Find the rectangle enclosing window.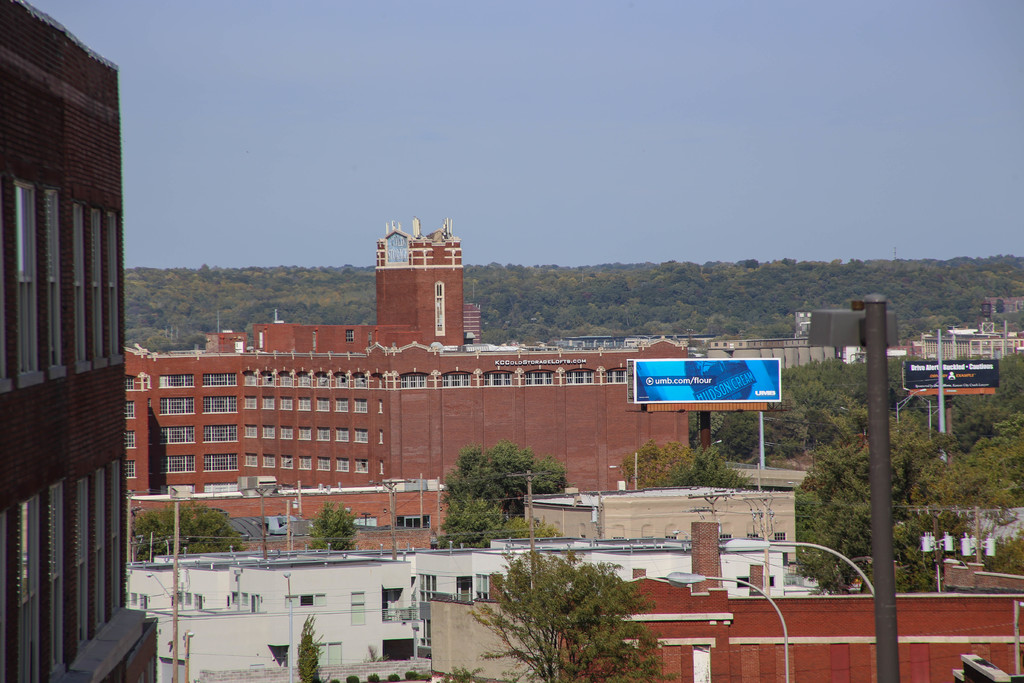
356, 373, 371, 390.
